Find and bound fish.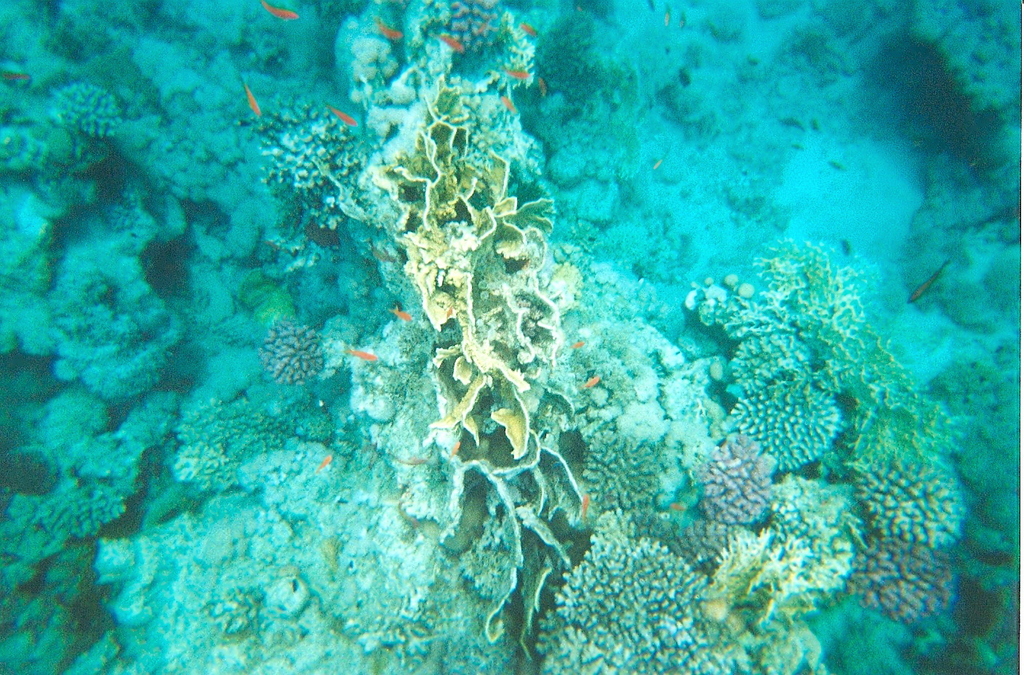
Bound: bbox=(522, 23, 537, 33).
